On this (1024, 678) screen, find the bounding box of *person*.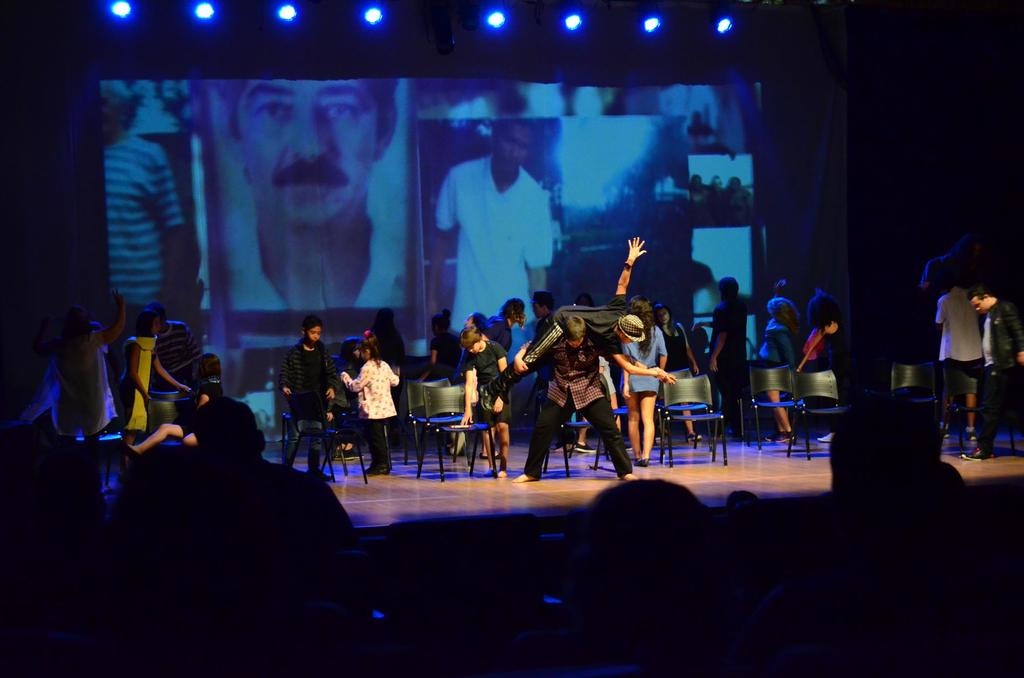
Bounding box: 335, 327, 400, 476.
